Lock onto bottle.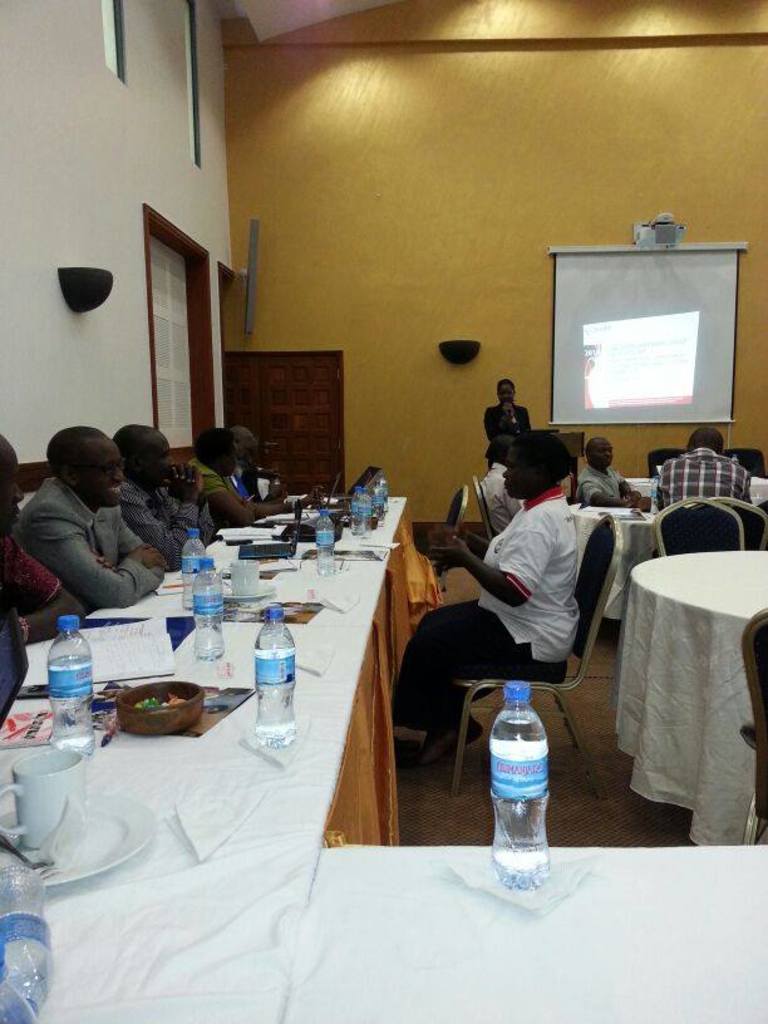
Locked: locate(41, 615, 97, 758).
